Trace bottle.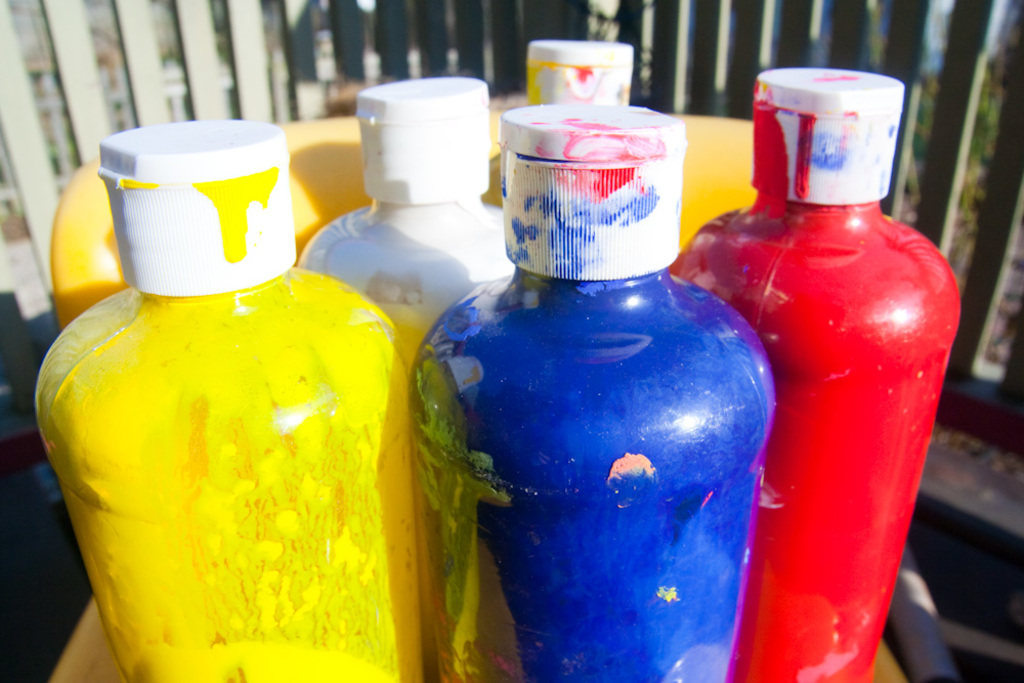
Traced to crop(413, 89, 774, 682).
